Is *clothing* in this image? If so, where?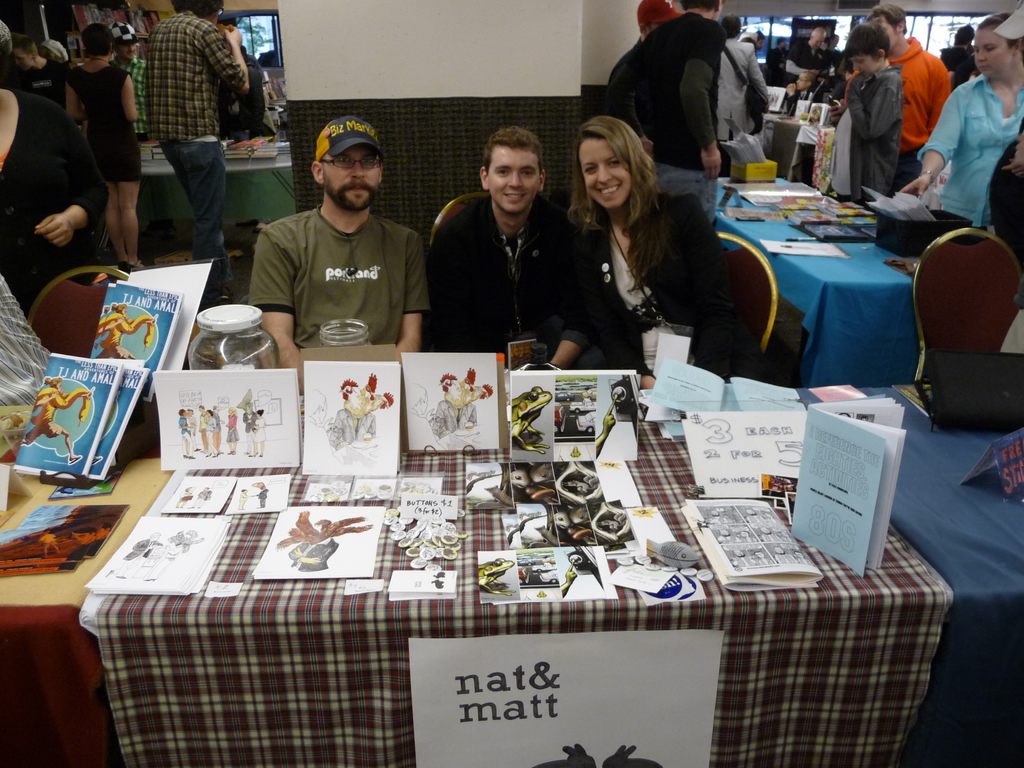
Yes, at (0, 58, 79, 126).
